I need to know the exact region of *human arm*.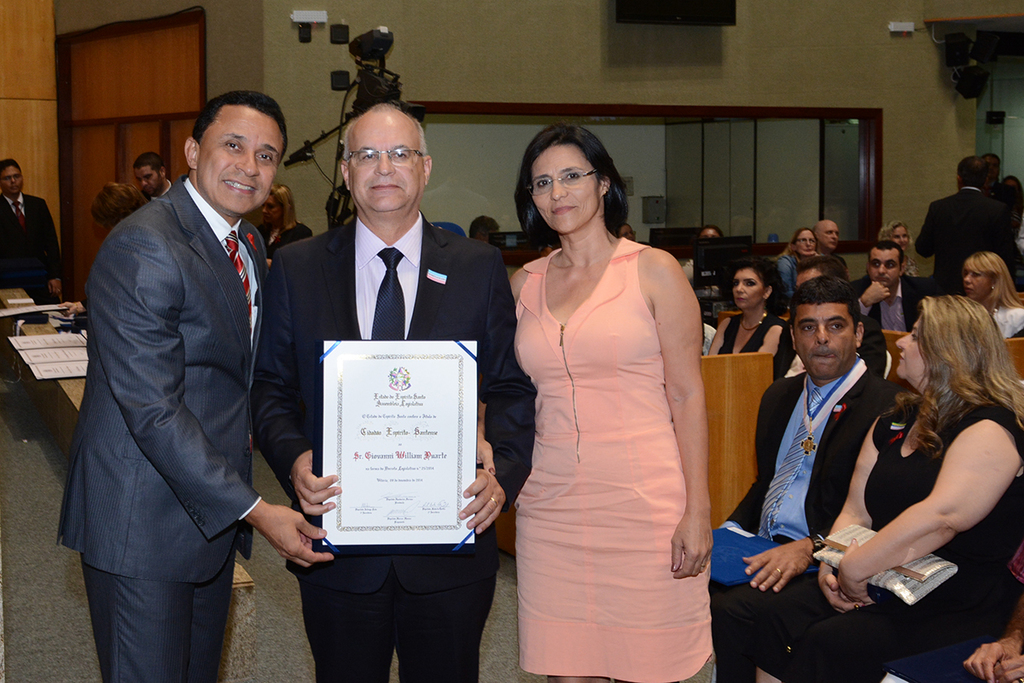
Region: (734,377,905,595).
